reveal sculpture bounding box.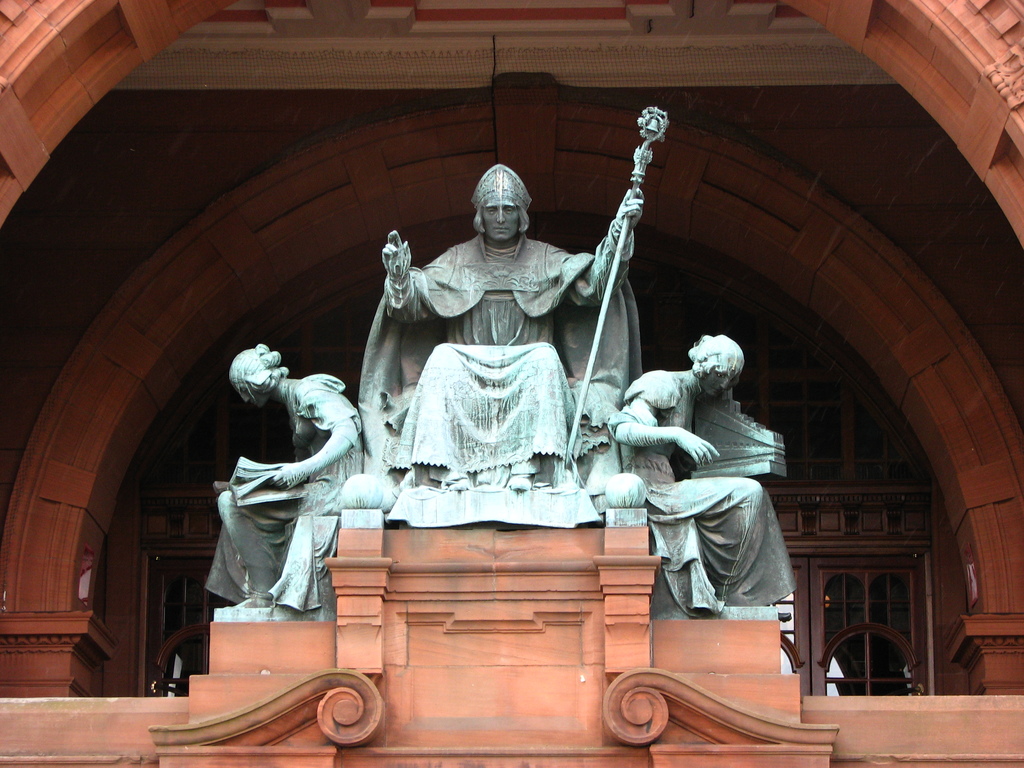
Revealed: (left=202, top=343, right=364, bottom=616).
